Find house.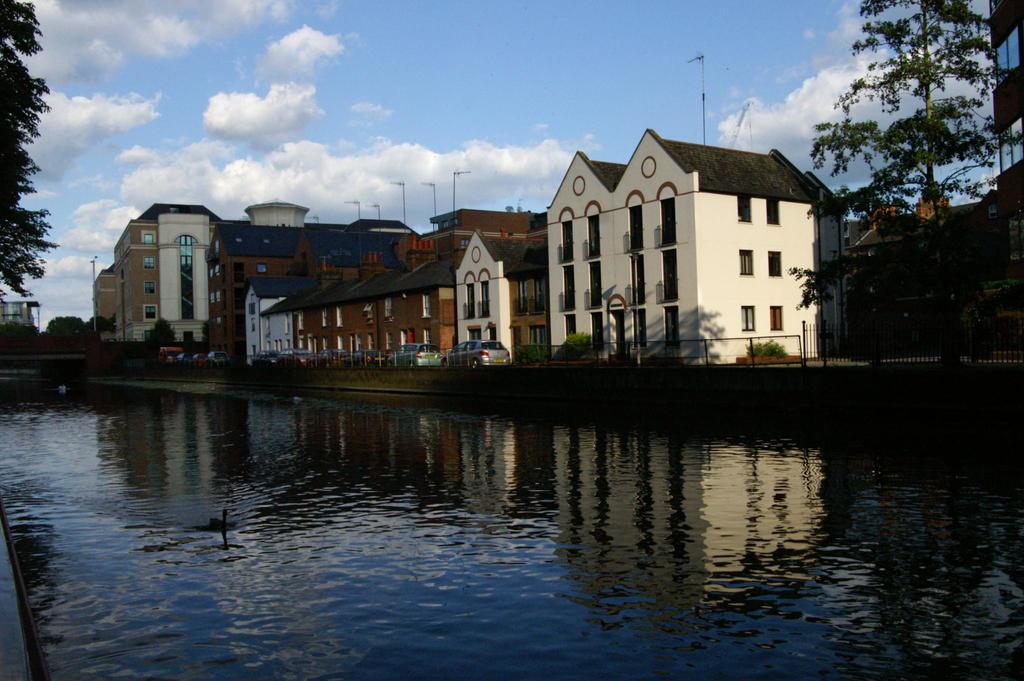
bbox=[262, 275, 332, 354].
